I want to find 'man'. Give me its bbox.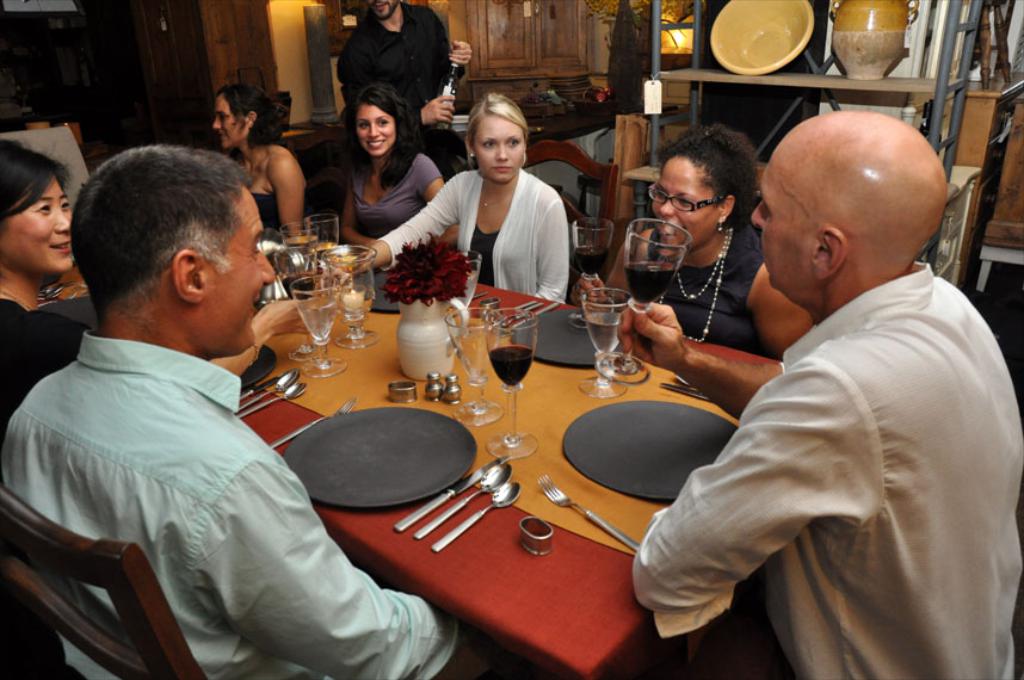
[618,112,1023,679].
